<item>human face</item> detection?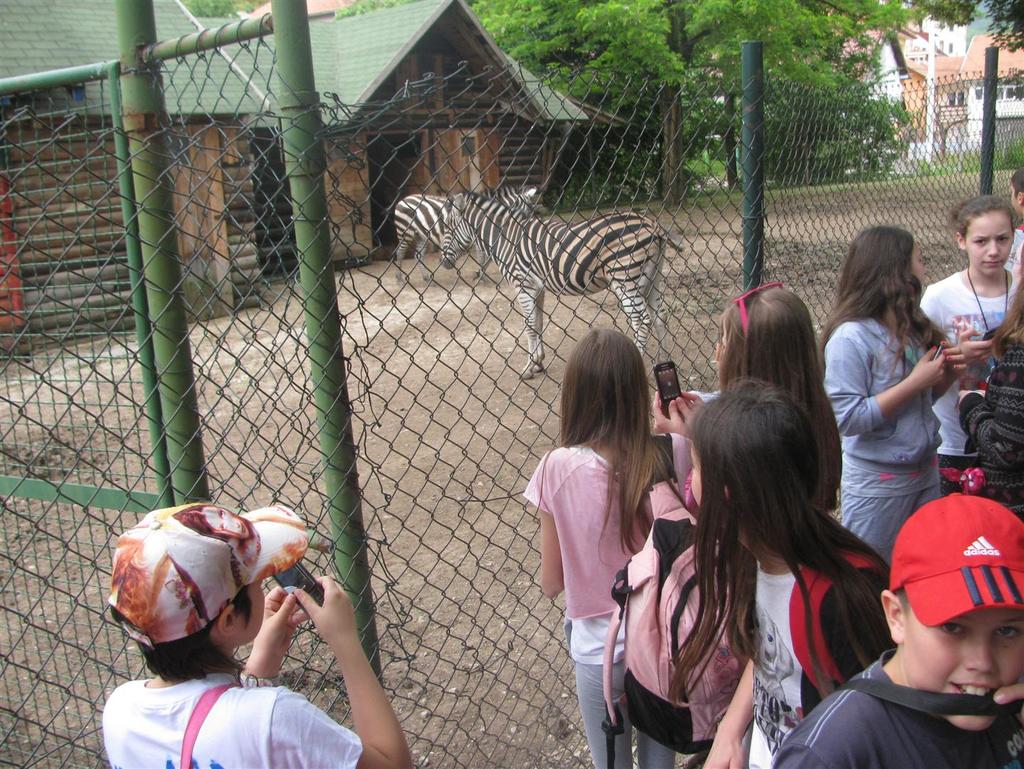
<box>959,206,1015,280</box>
